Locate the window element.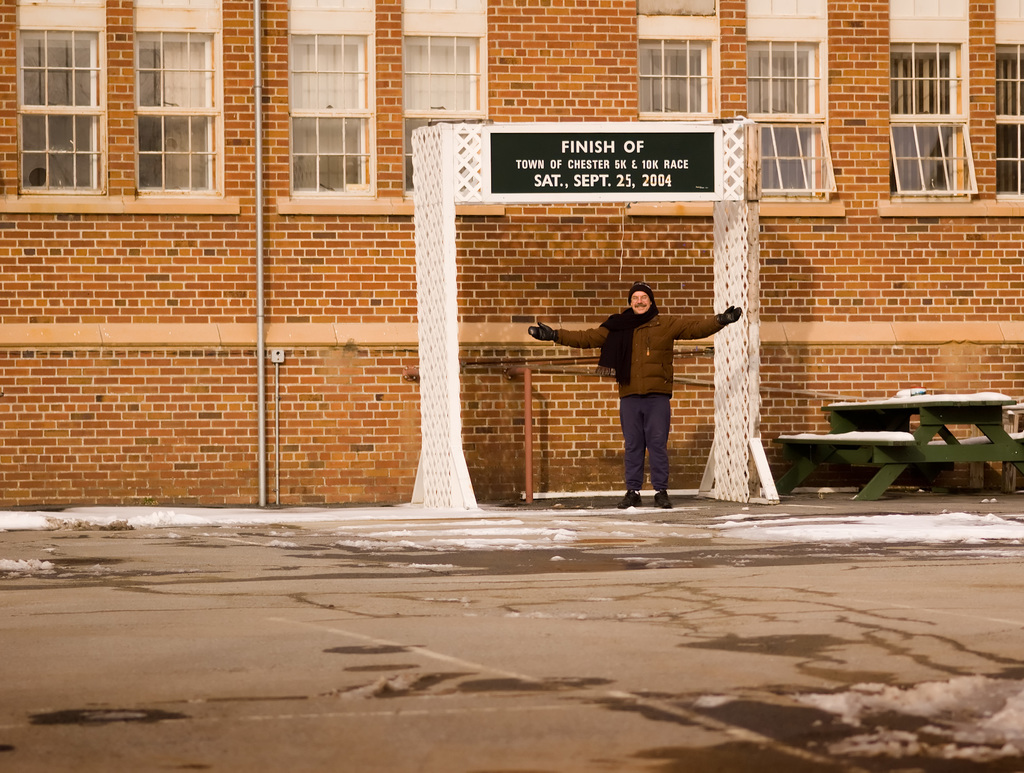
Element bbox: (131,29,220,197).
